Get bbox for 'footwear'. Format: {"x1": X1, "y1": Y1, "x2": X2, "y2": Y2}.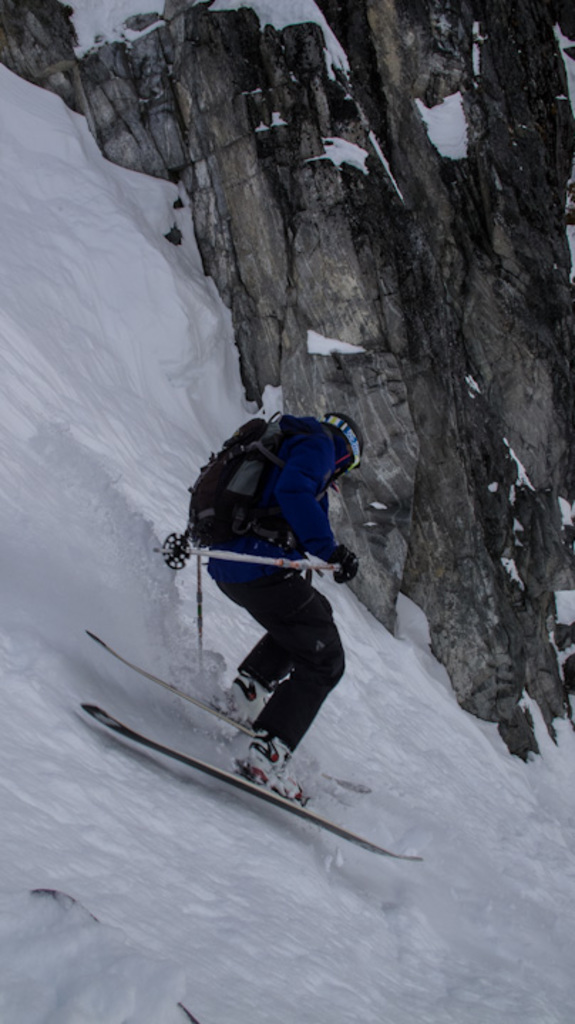
{"x1": 223, "y1": 677, "x2": 269, "y2": 727}.
